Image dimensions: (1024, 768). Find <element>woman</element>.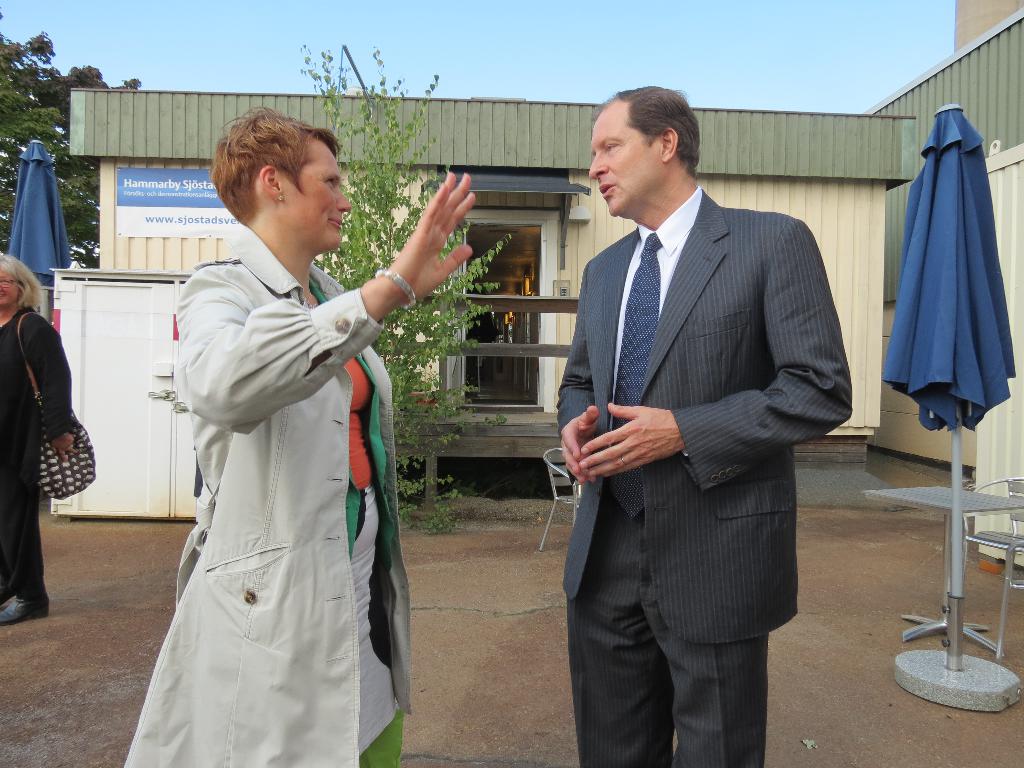
124/101/477/767.
